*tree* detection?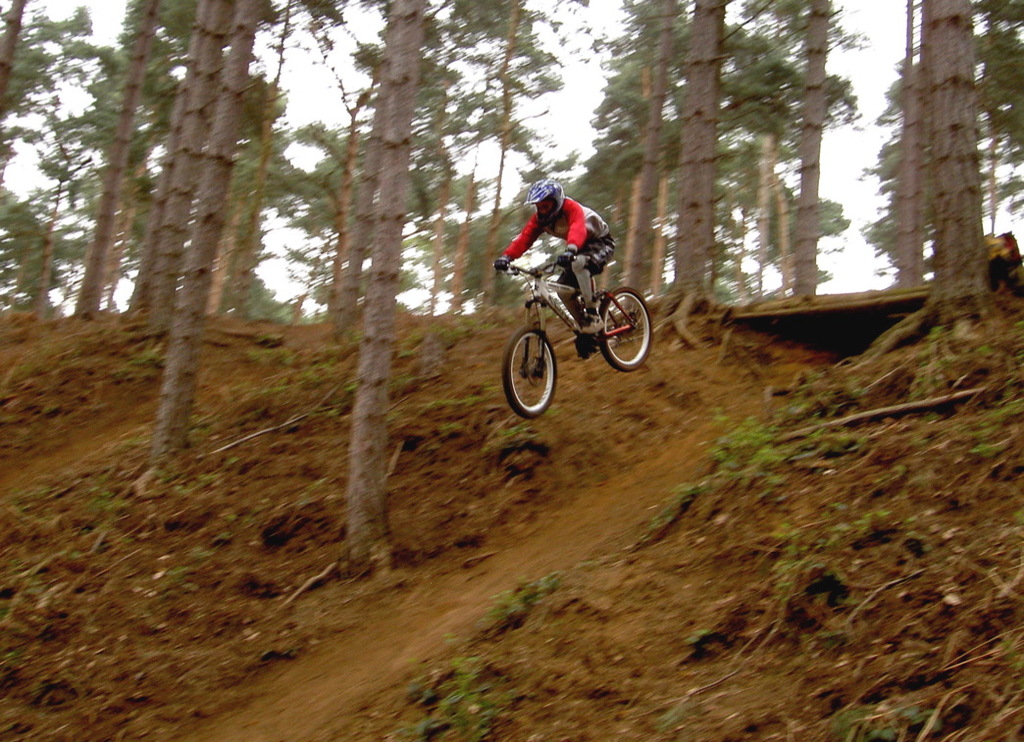
723,0,854,304
